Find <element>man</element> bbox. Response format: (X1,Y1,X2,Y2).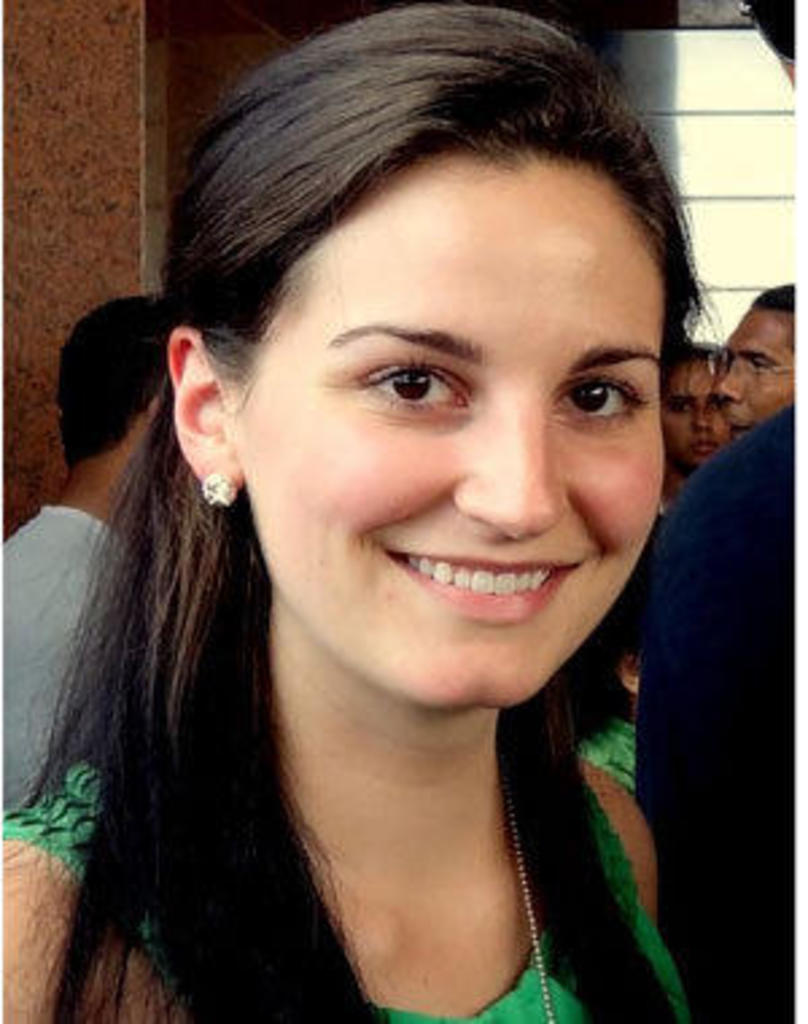
(719,283,805,439).
